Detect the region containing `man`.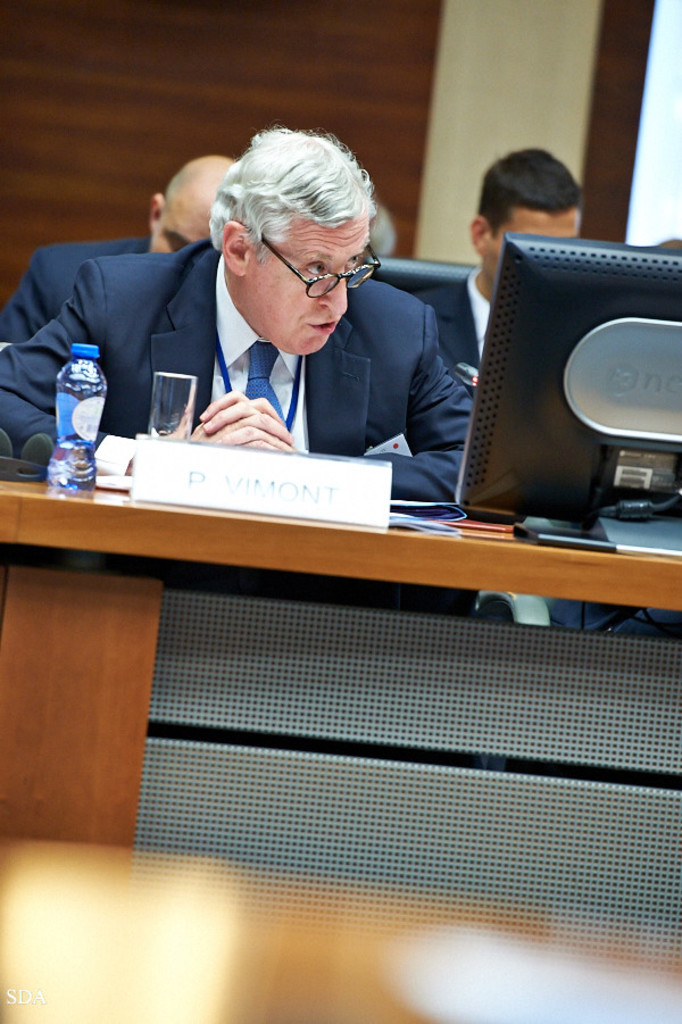
0, 125, 480, 523.
